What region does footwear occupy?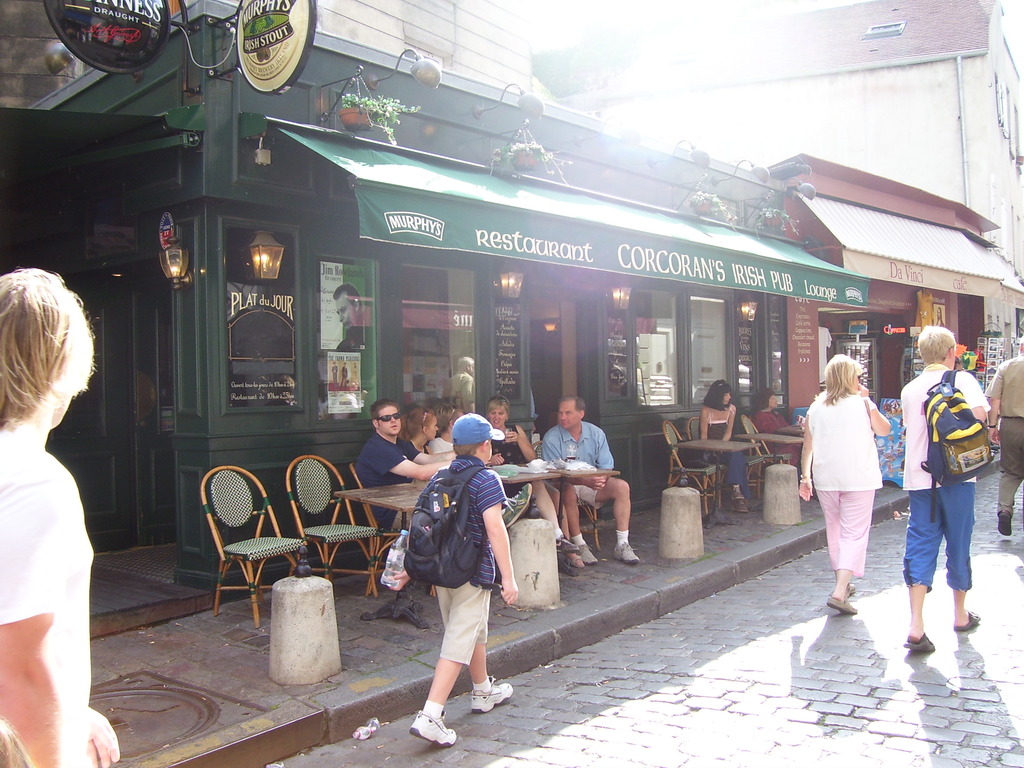
bbox(576, 537, 597, 563).
